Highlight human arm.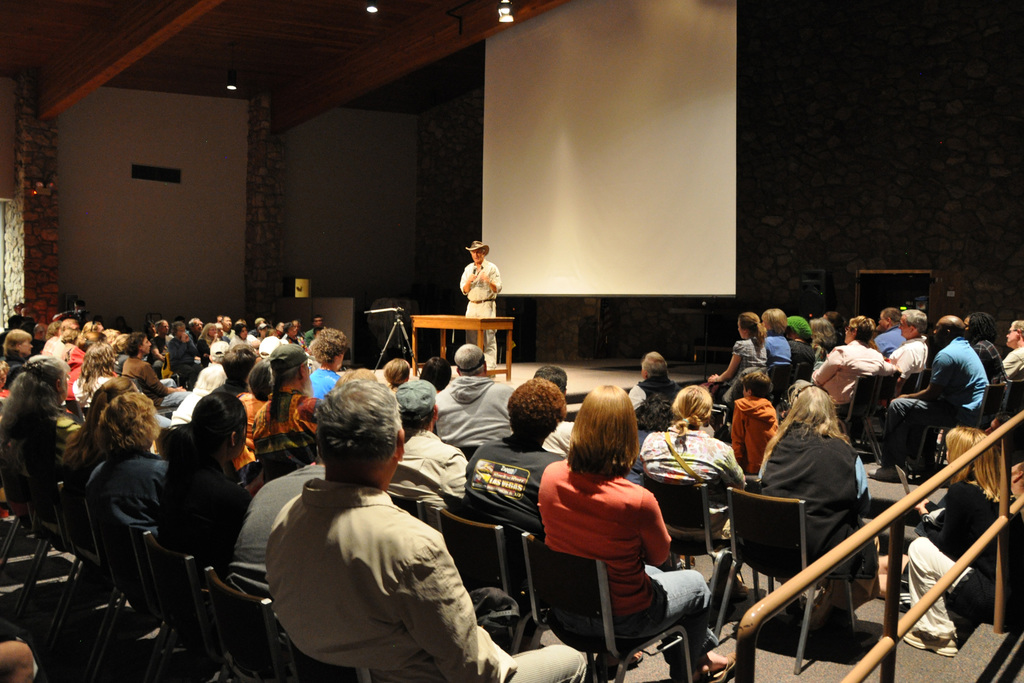
Highlighted region: <box>643,503,672,566</box>.
